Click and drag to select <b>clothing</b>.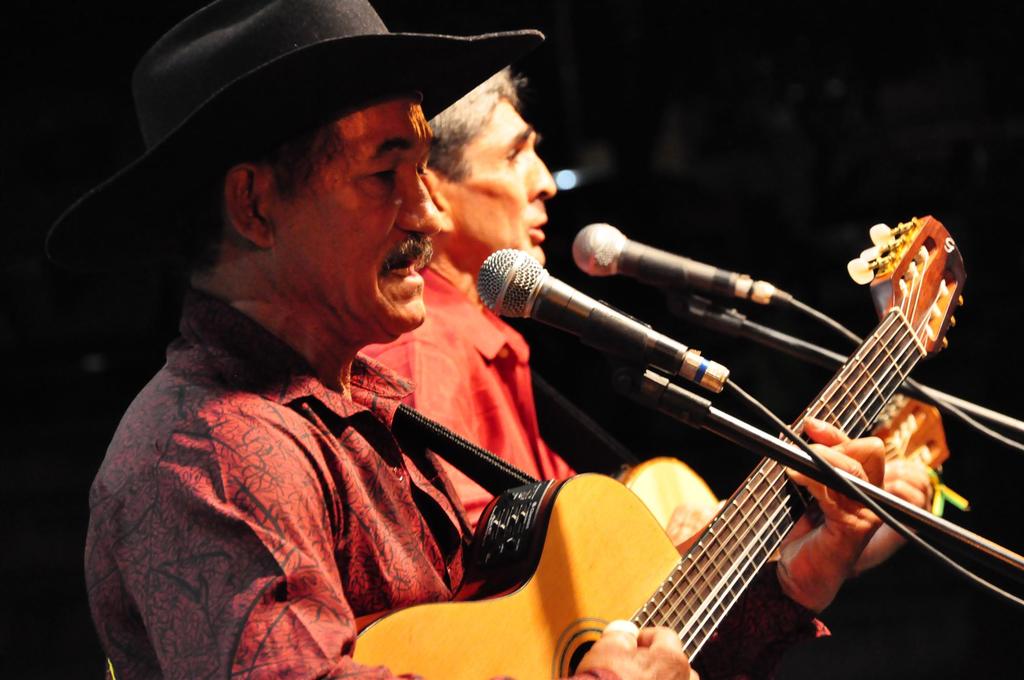
Selection: left=362, top=260, right=586, bottom=542.
